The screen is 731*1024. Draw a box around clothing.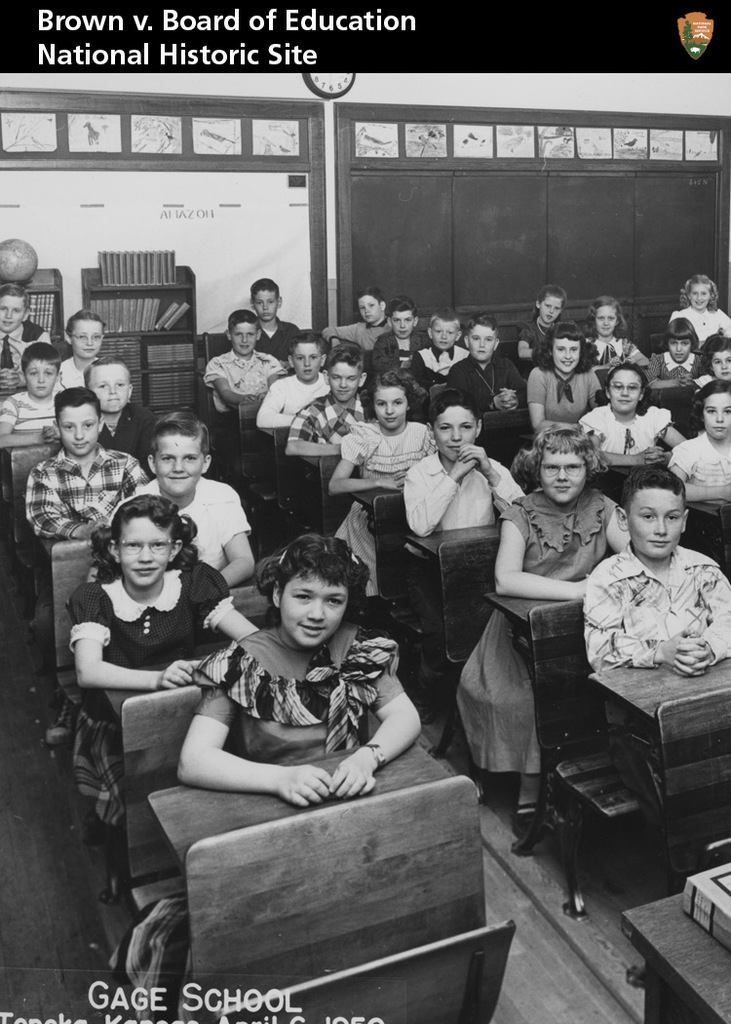
Rect(511, 312, 569, 367).
